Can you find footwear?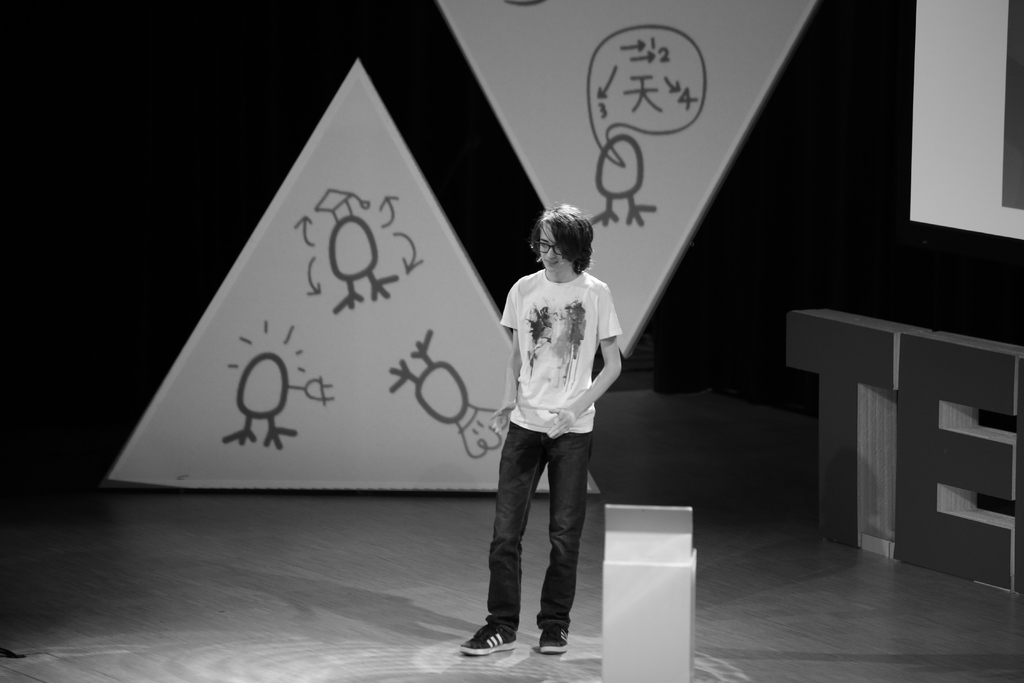
Yes, bounding box: [536,625,568,654].
